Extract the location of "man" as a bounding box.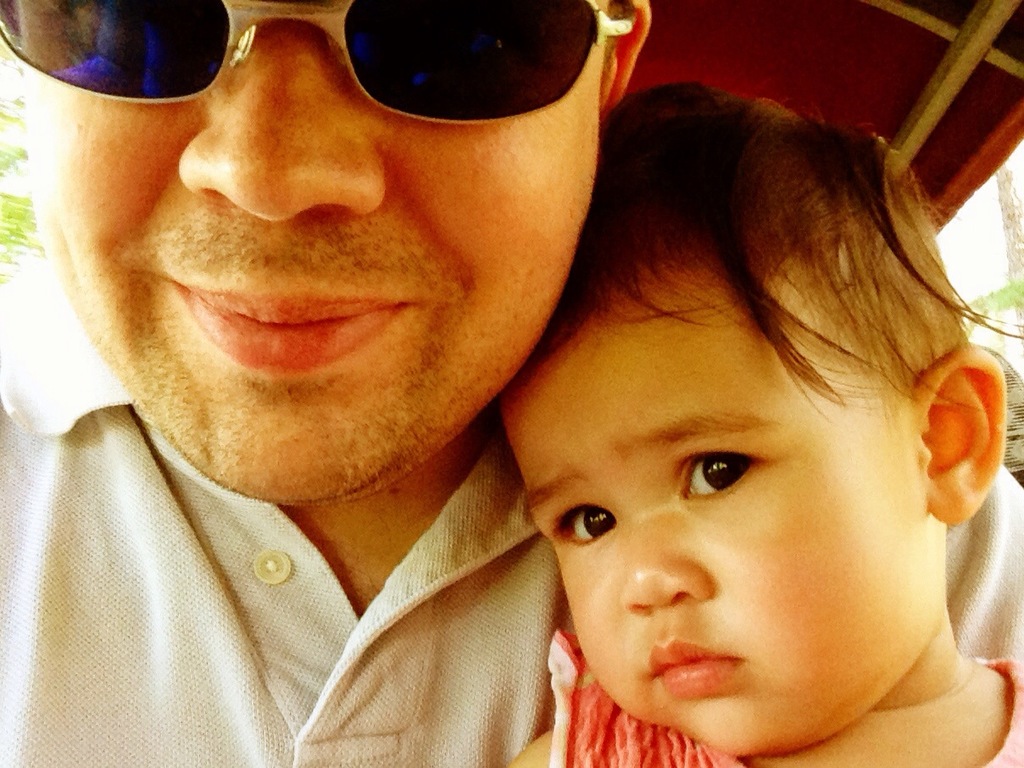
crop(0, 0, 1023, 767).
